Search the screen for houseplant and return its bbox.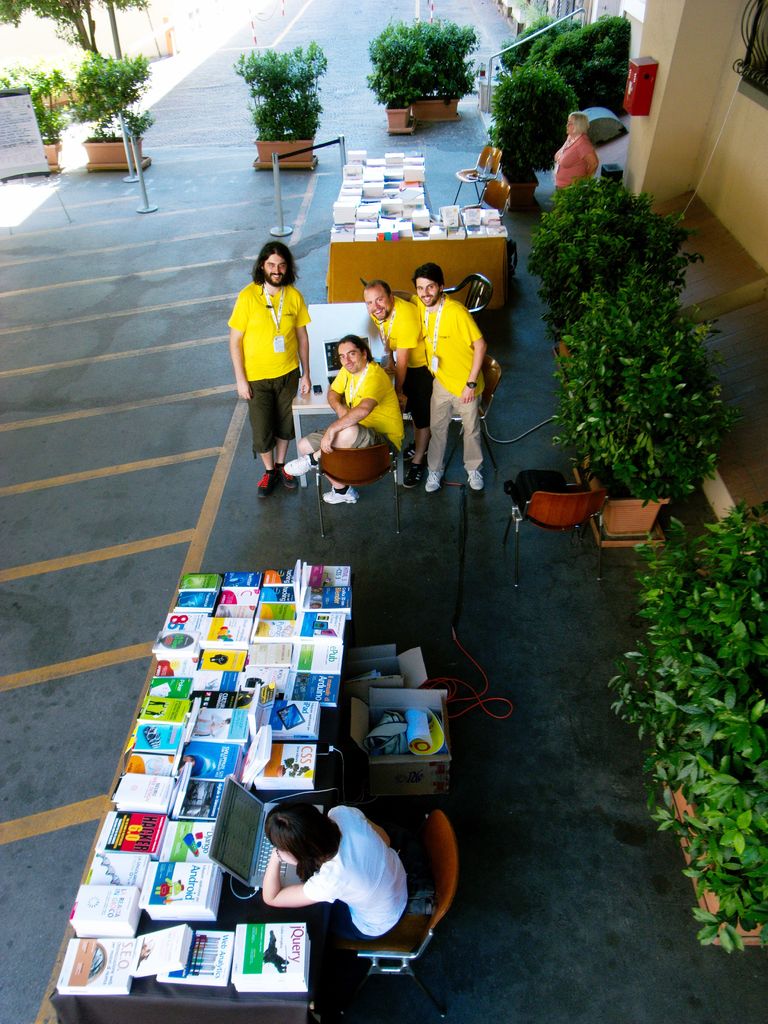
Found: bbox=[61, 49, 159, 173].
